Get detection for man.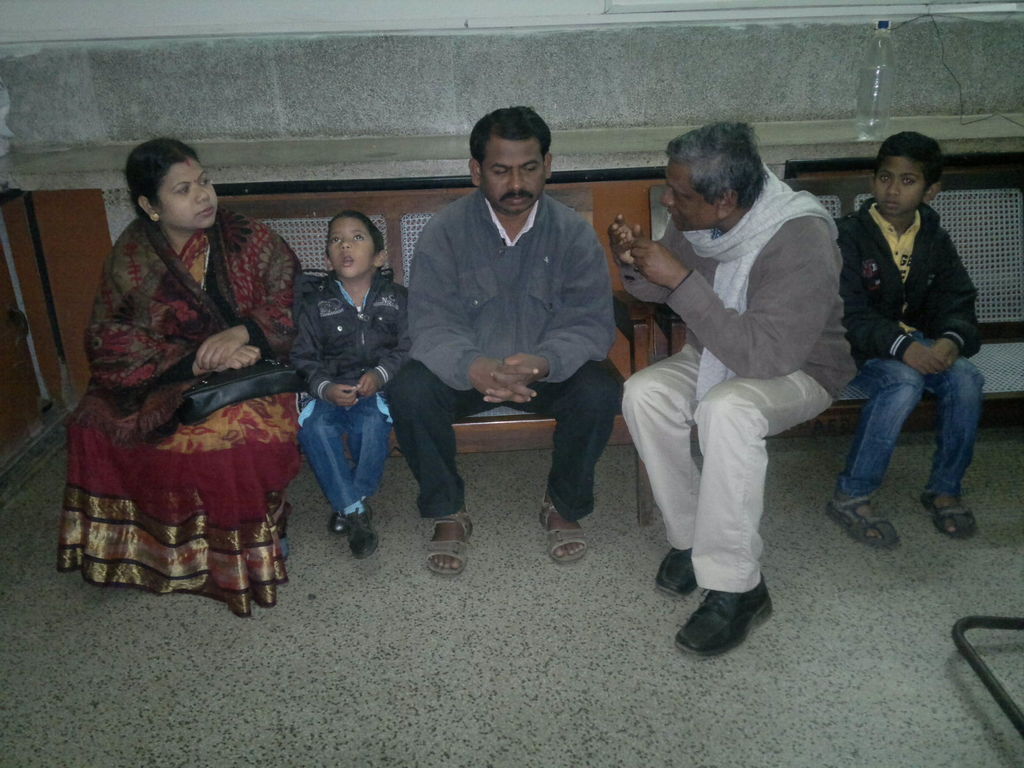
Detection: pyautogui.locateOnScreen(605, 116, 856, 658).
